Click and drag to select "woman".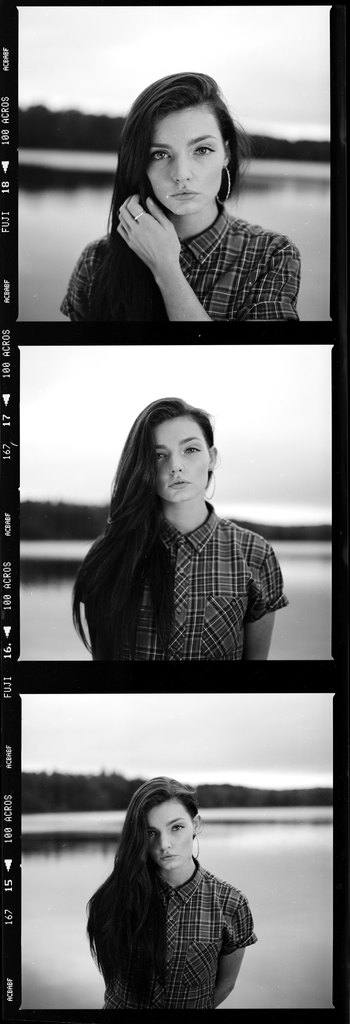
Selection: [67,399,285,665].
